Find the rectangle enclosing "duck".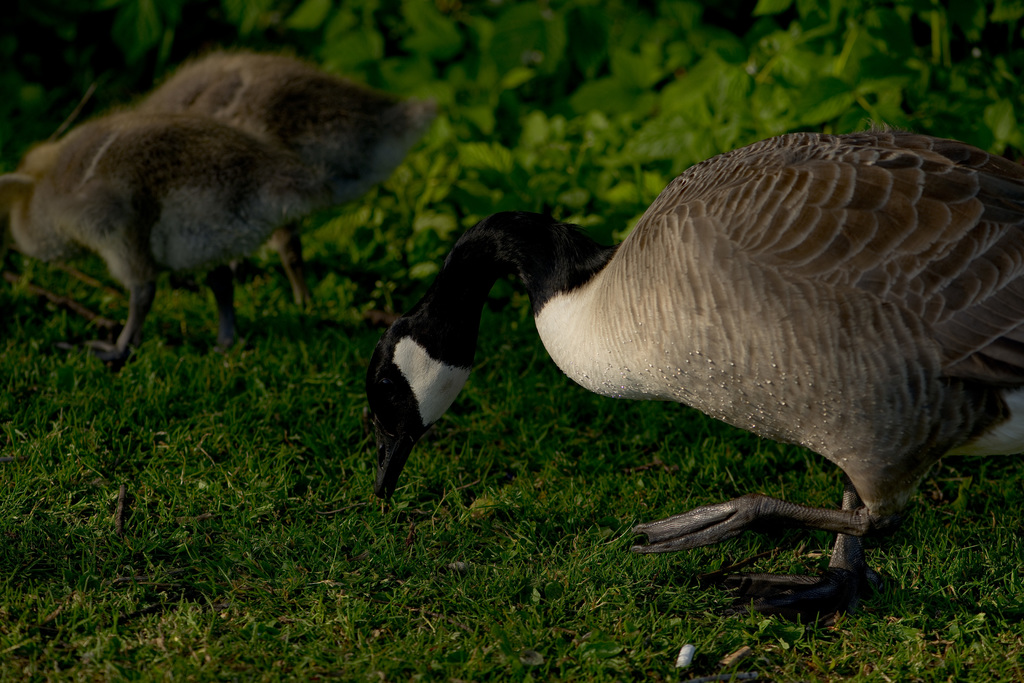
{"x1": 113, "y1": 49, "x2": 444, "y2": 314}.
